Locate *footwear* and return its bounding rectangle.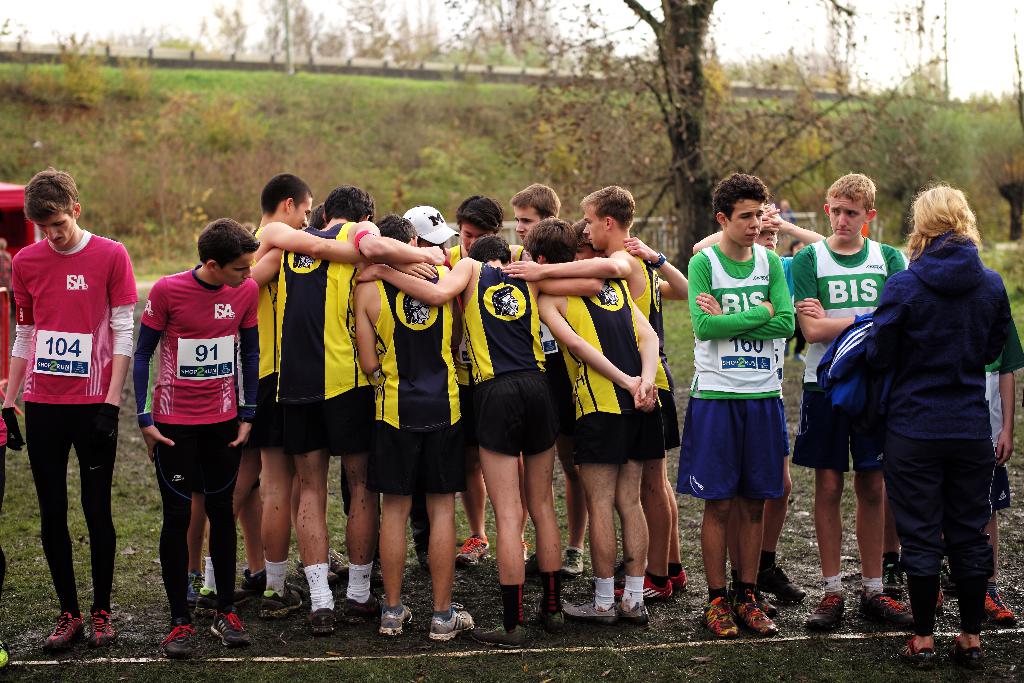
[left=545, top=612, right=563, bottom=629].
